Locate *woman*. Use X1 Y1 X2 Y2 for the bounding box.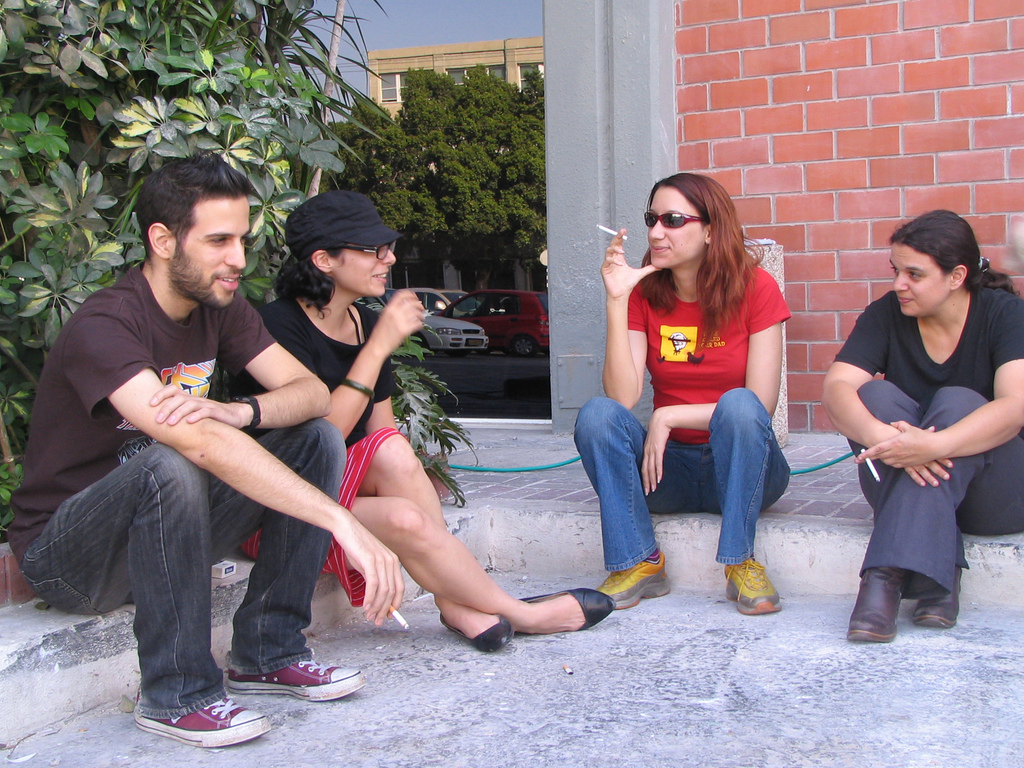
563 170 797 624.
